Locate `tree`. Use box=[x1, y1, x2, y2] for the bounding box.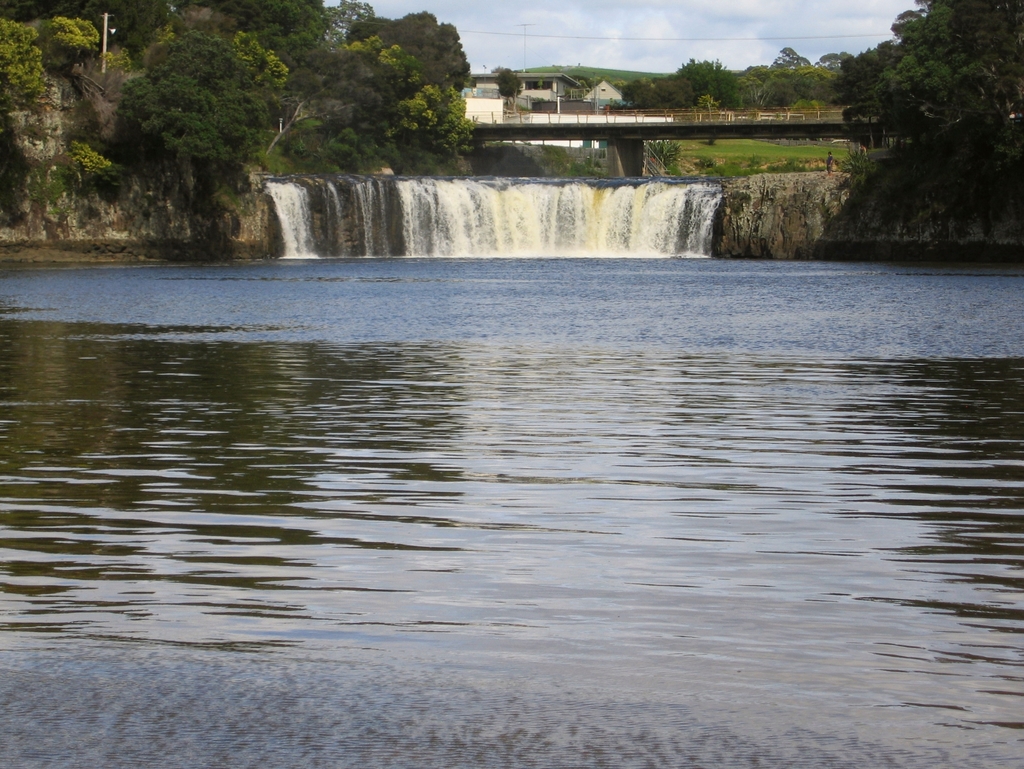
box=[620, 45, 846, 117].
